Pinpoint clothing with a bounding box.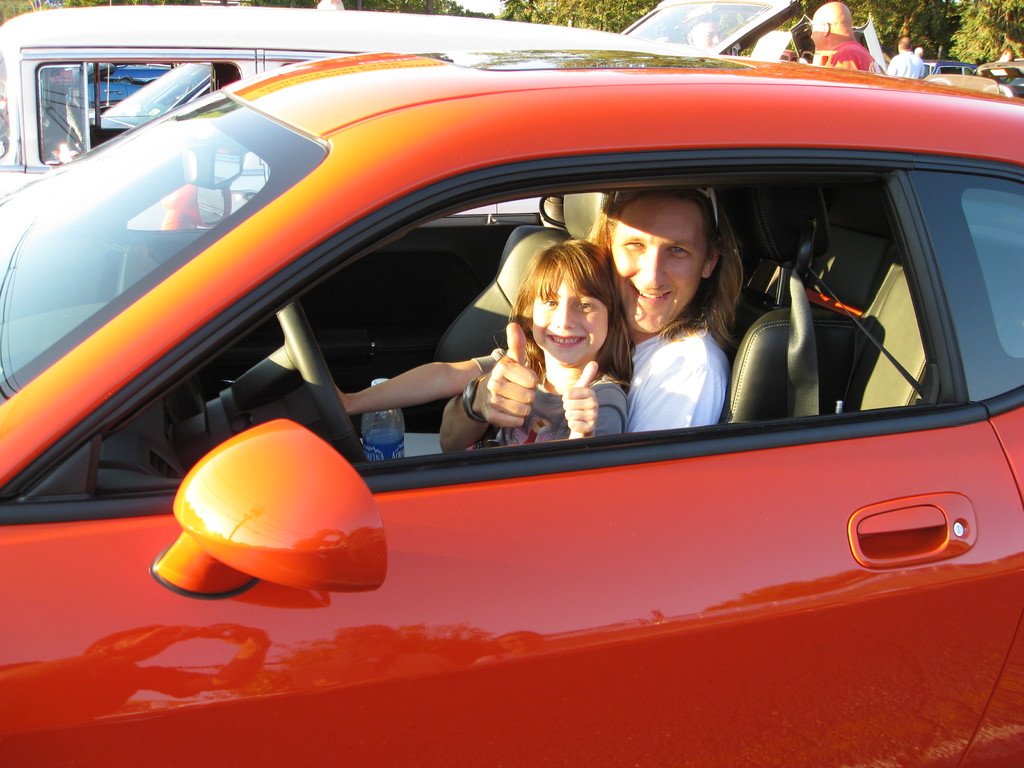
(x1=888, y1=50, x2=925, y2=77).
